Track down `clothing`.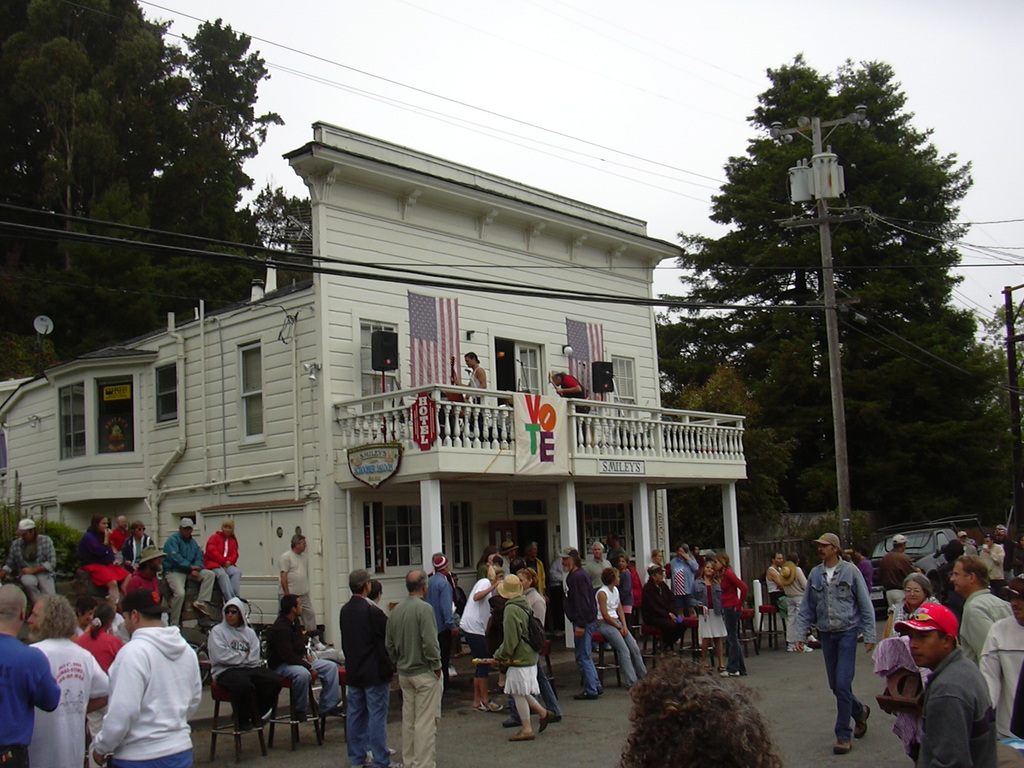
Tracked to x1=888 y1=593 x2=946 y2=637.
